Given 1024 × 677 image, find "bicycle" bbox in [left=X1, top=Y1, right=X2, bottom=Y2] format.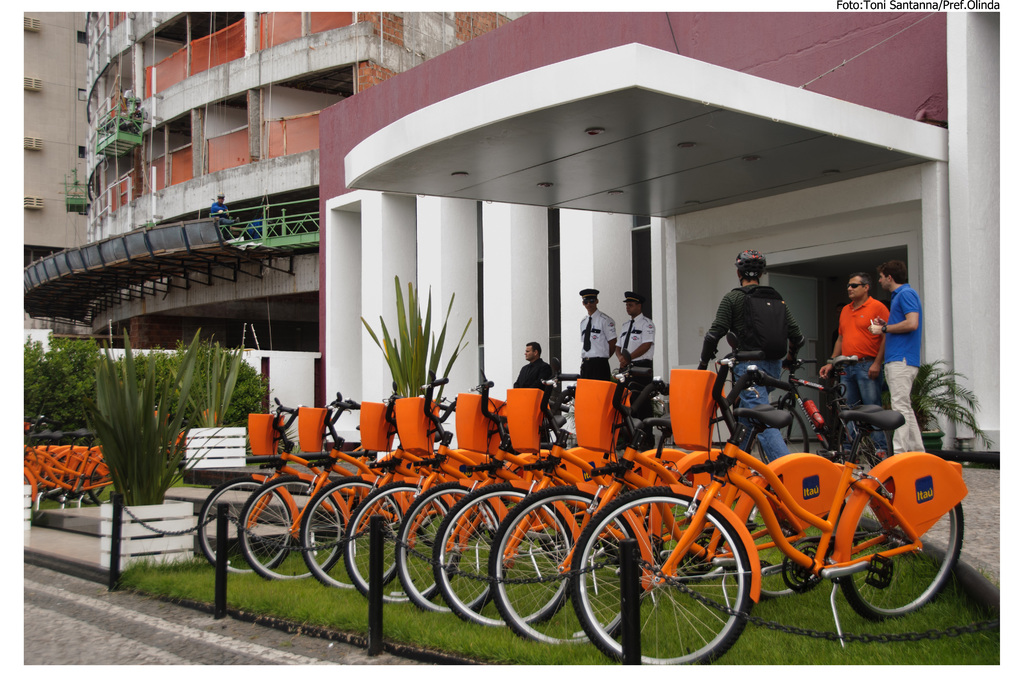
[left=236, top=380, right=426, bottom=587].
